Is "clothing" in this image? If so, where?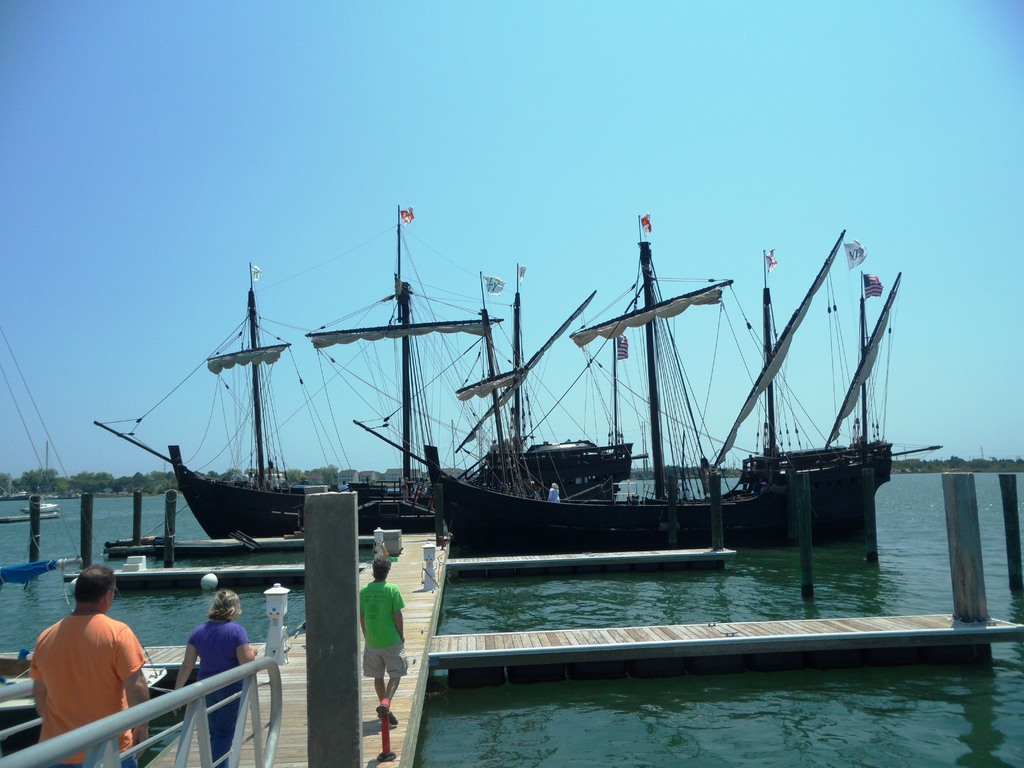
Yes, at BBox(359, 643, 411, 674).
